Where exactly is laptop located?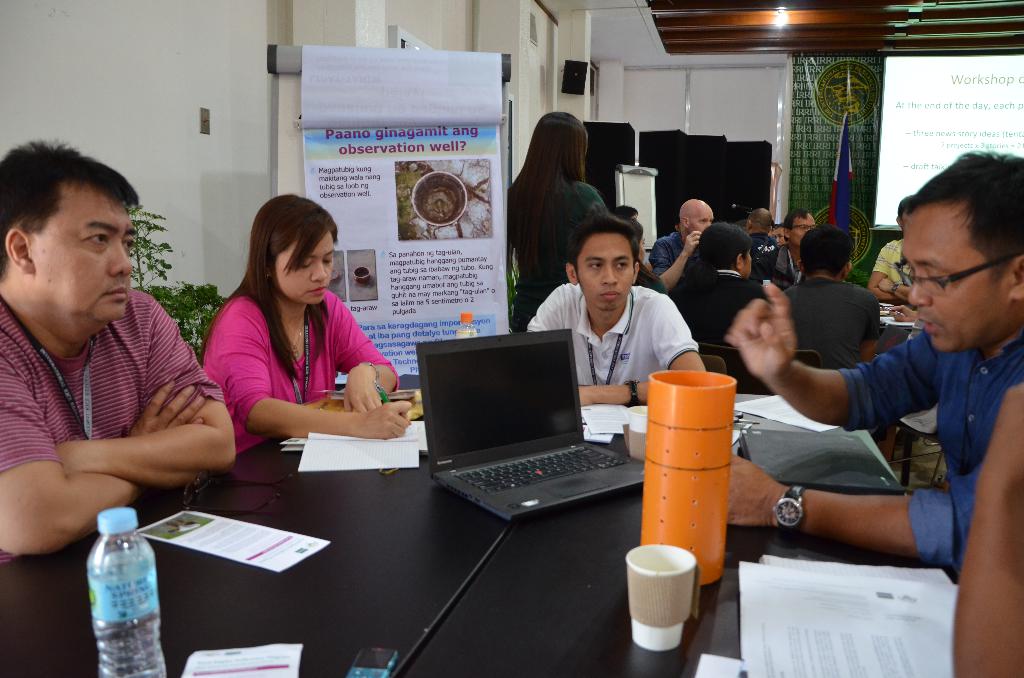
Its bounding box is [left=414, top=327, right=645, bottom=524].
